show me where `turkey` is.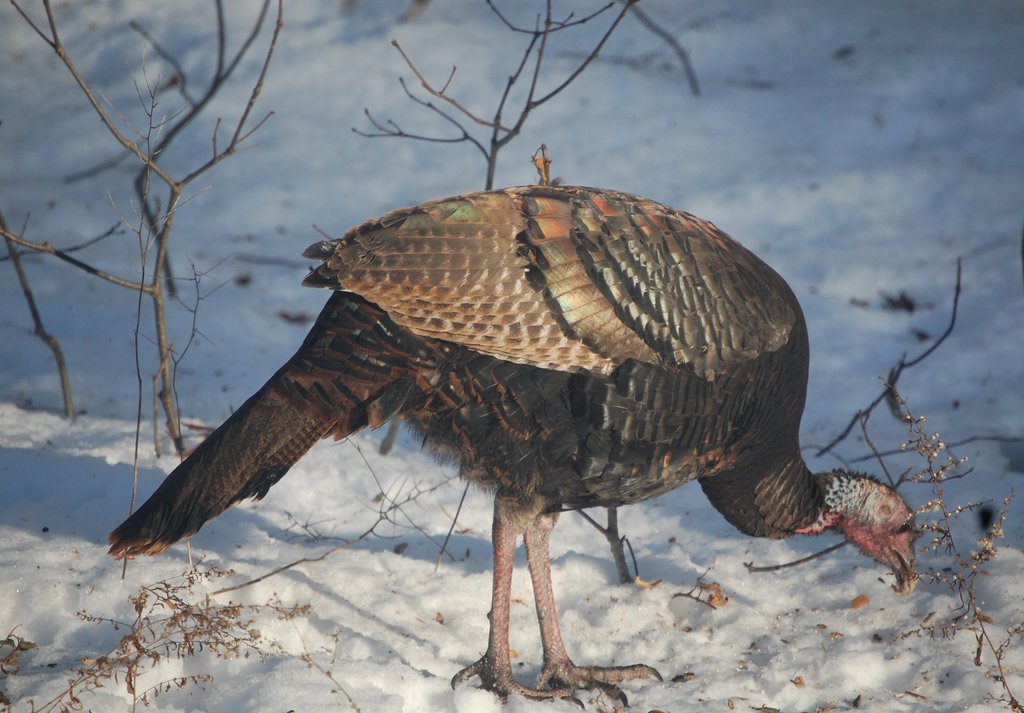
`turkey` is at <box>110,177,924,712</box>.
